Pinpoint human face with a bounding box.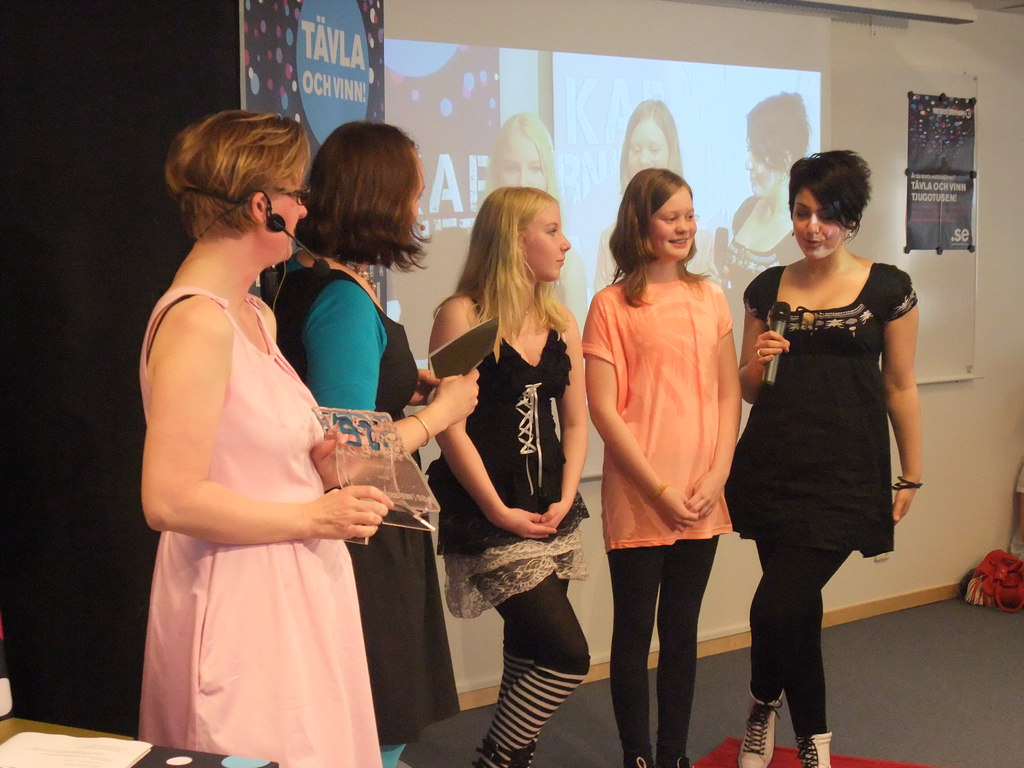
{"left": 790, "top": 186, "right": 845, "bottom": 260}.
